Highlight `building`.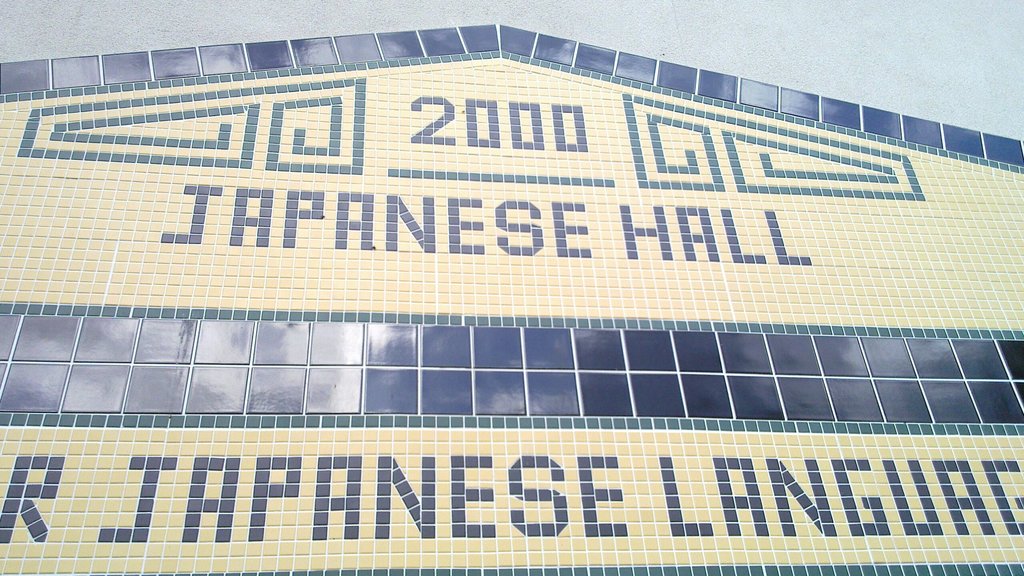
Highlighted region: 0/22/1023/575.
